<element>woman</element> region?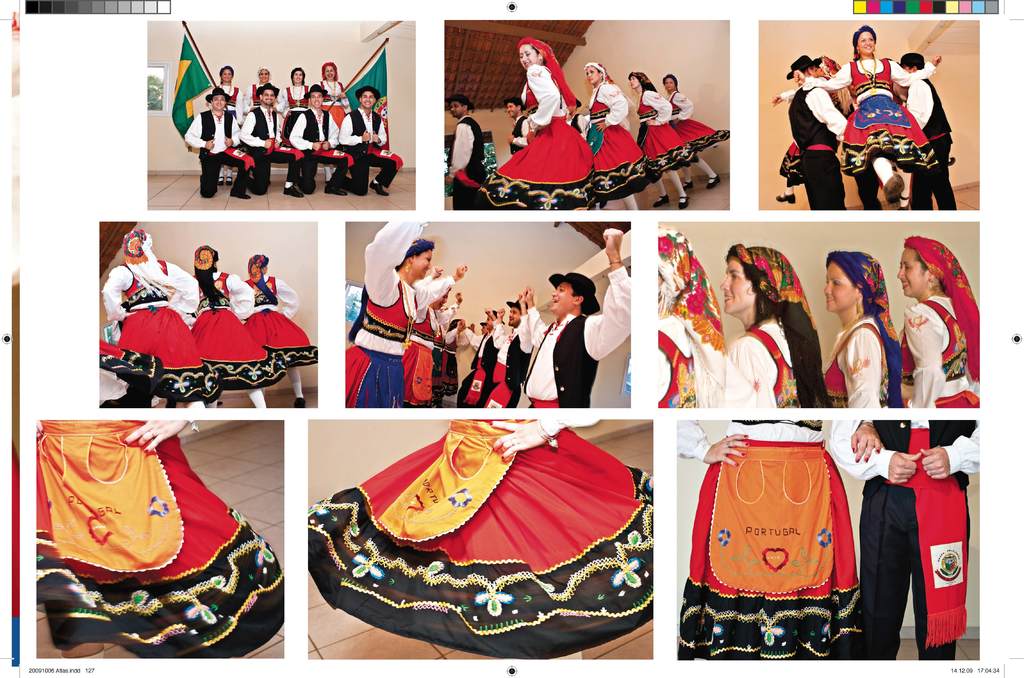
727 243 832 410
